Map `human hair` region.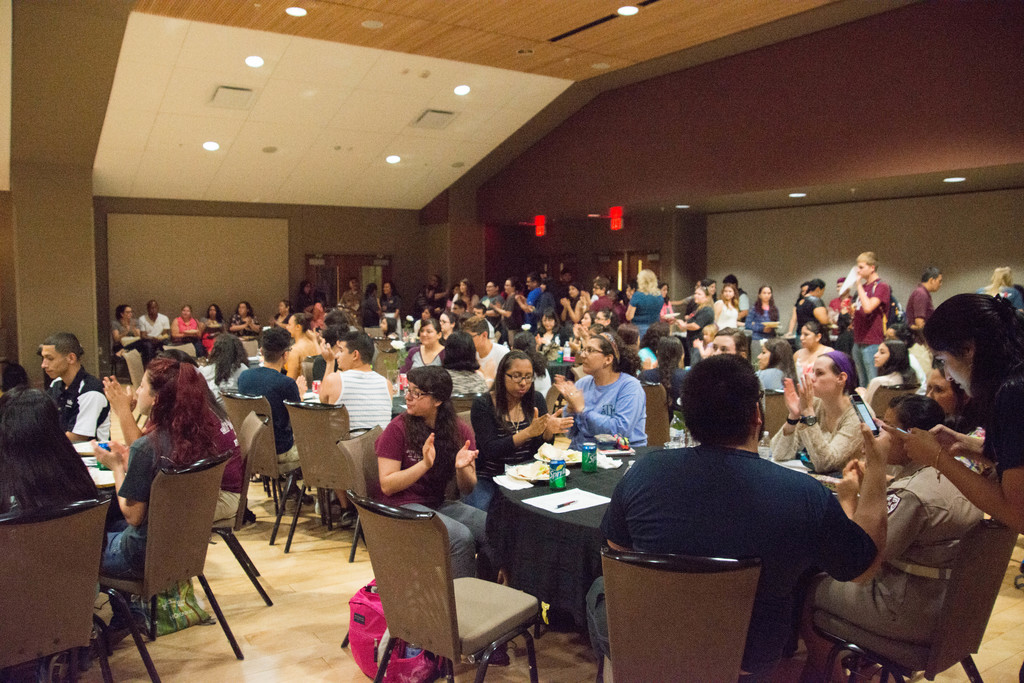
Mapped to Rect(513, 330, 547, 381).
